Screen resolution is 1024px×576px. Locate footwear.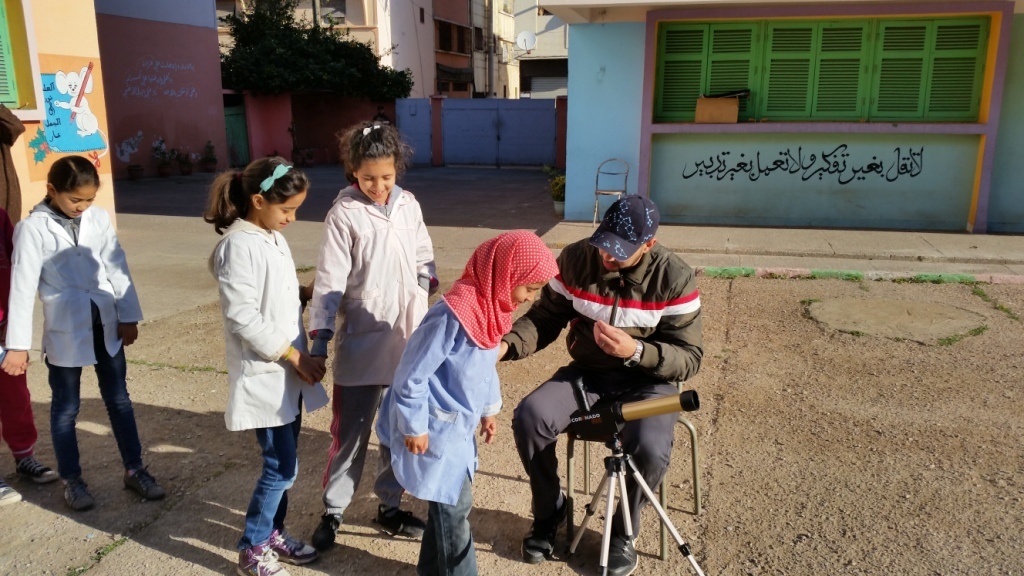
120/464/166/503.
